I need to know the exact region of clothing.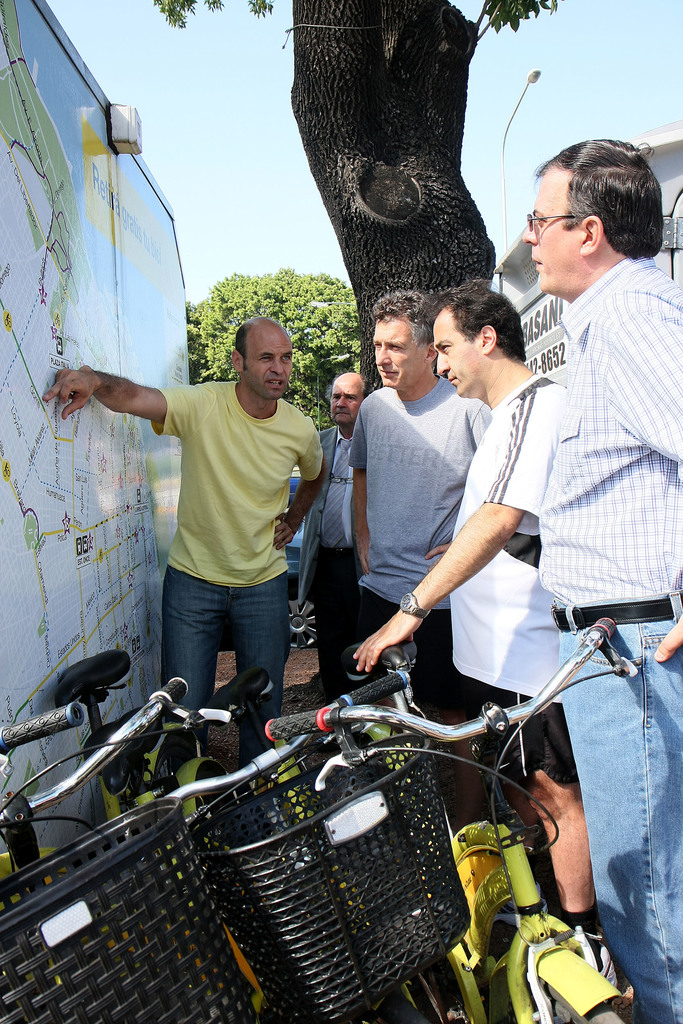
Region: x1=445, y1=373, x2=583, y2=781.
